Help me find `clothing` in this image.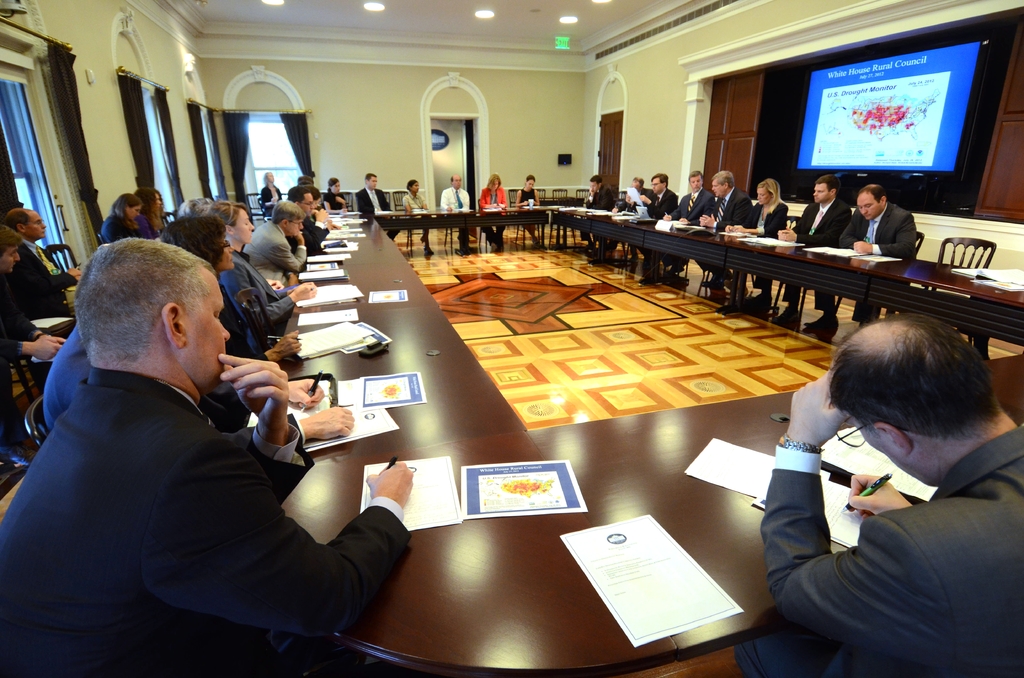
Found it: <region>226, 249, 292, 333</region>.
